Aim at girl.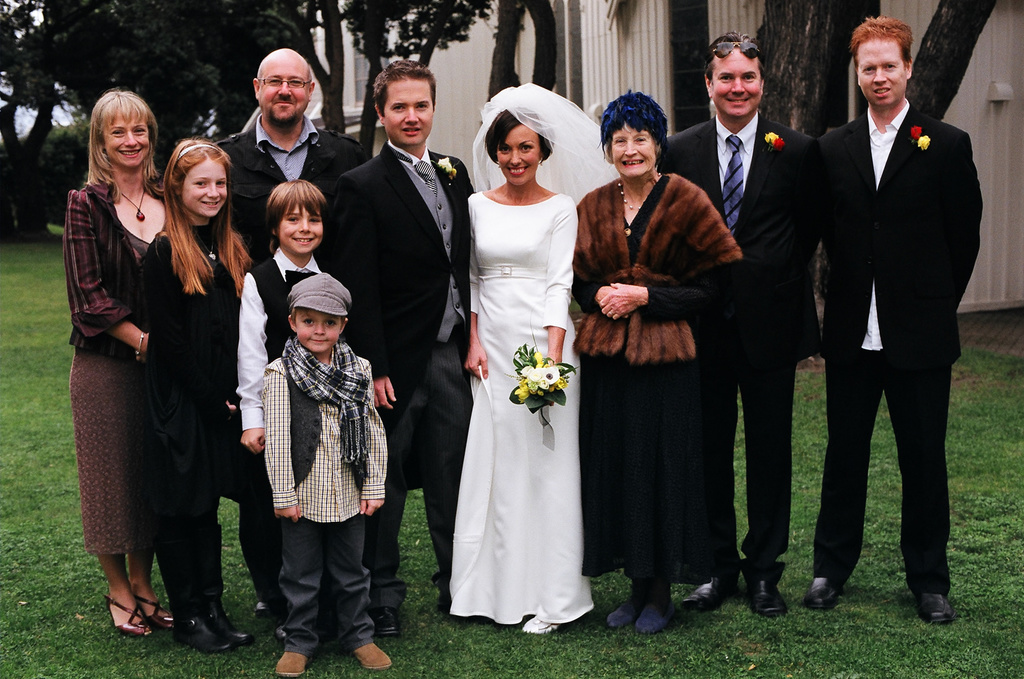
Aimed at left=134, top=137, right=258, bottom=651.
